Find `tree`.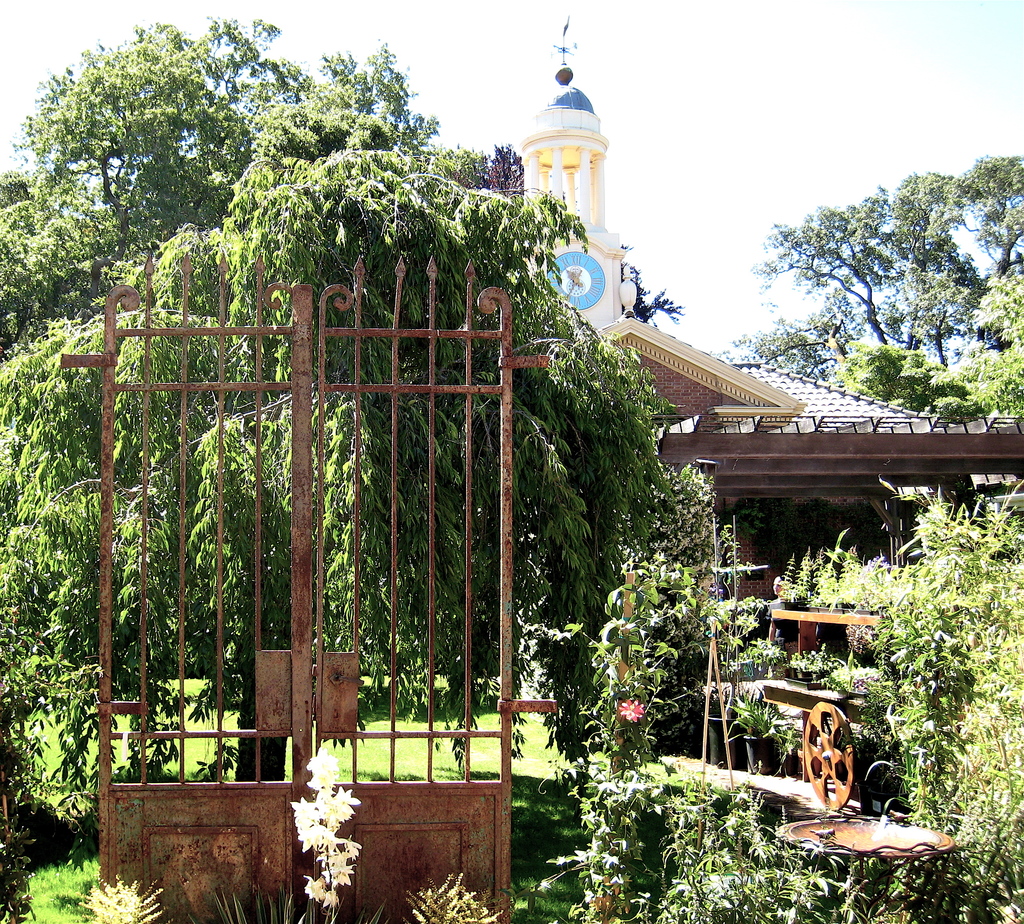
x1=844, y1=264, x2=1023, y2=414.
